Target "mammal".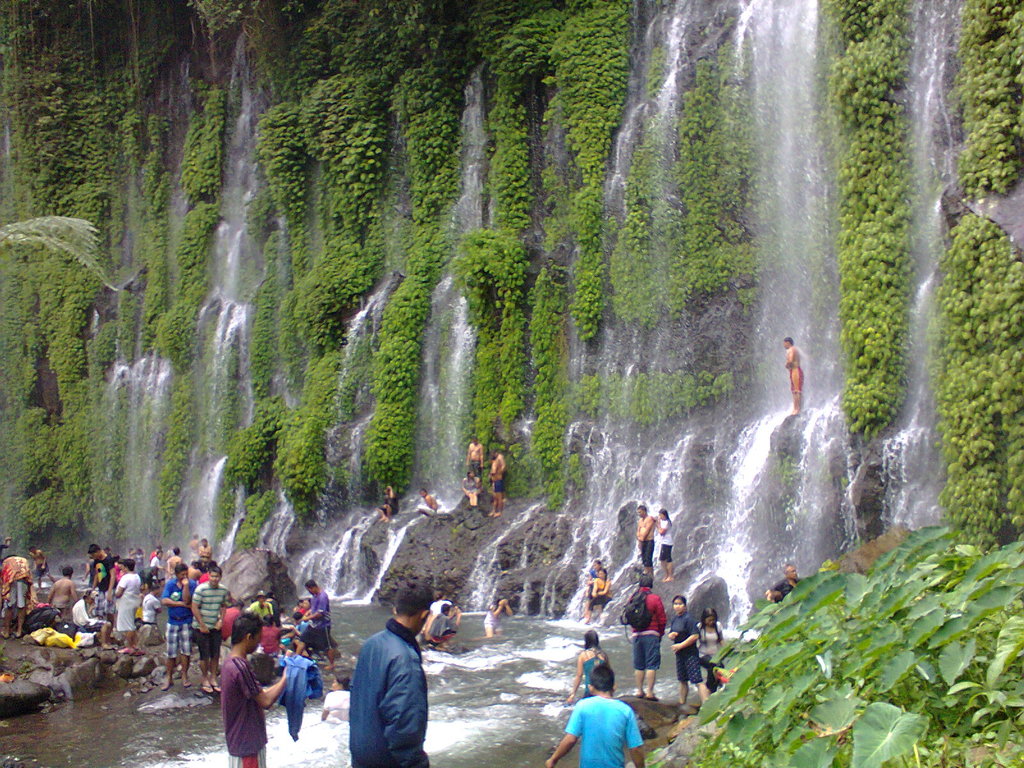
Target region: x1=490, y1=456, x2=502, y2=518.
